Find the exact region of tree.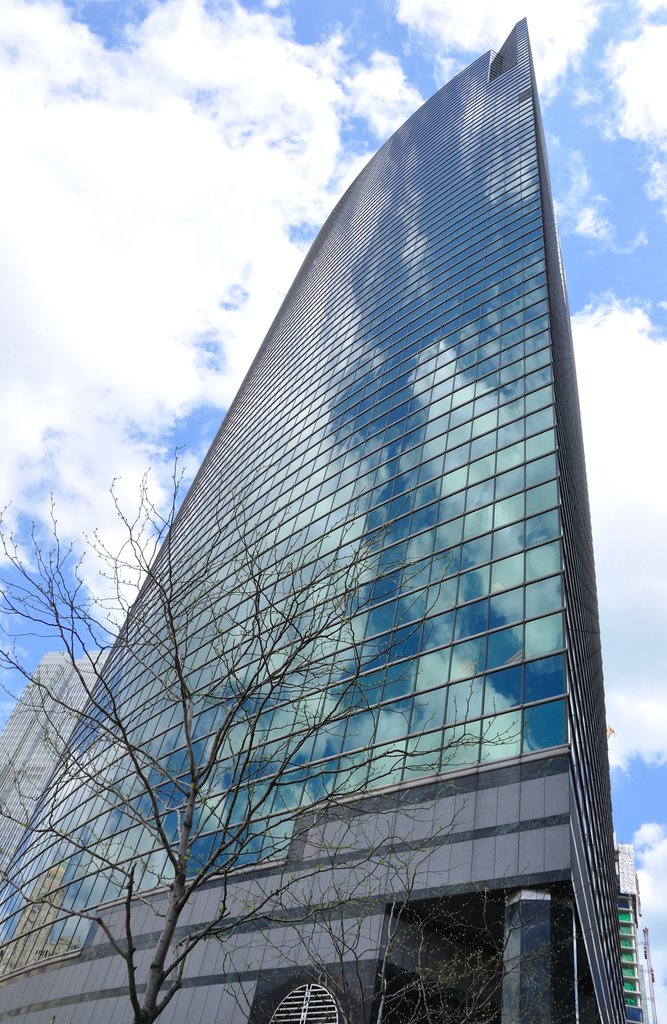
Exact region: [x1=211, y1=804, x2=585, y2=1023].
